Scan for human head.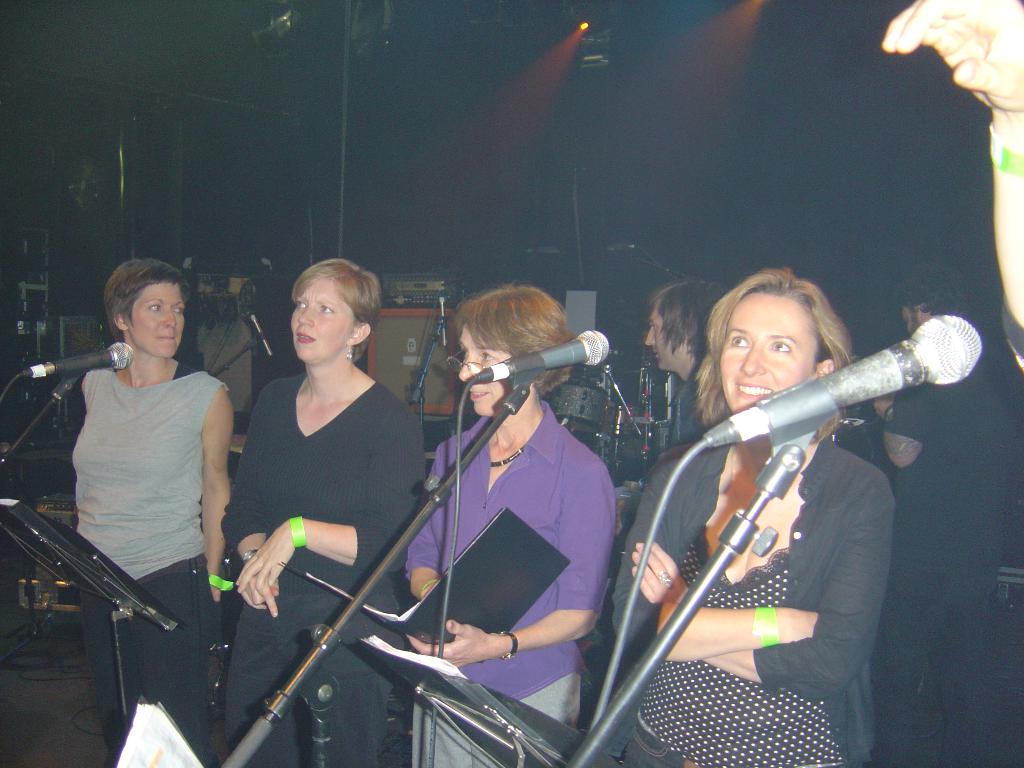
Scan result: x1=289 y1=261 x2=380 y2=359.
